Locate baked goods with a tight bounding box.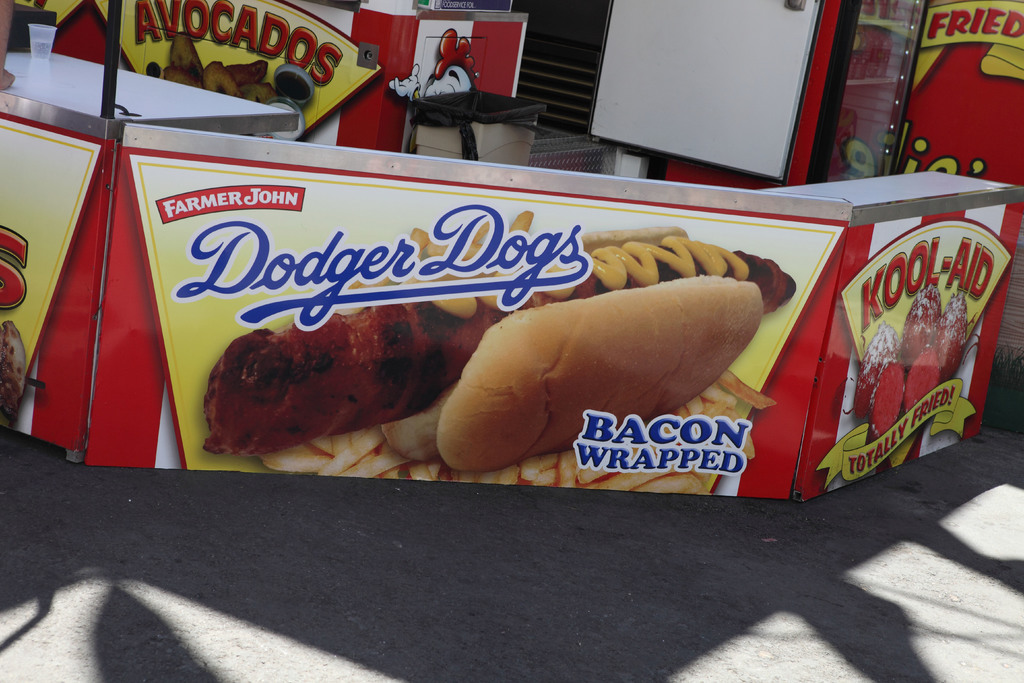
left=203, top=231, right=808, bottom=477.
